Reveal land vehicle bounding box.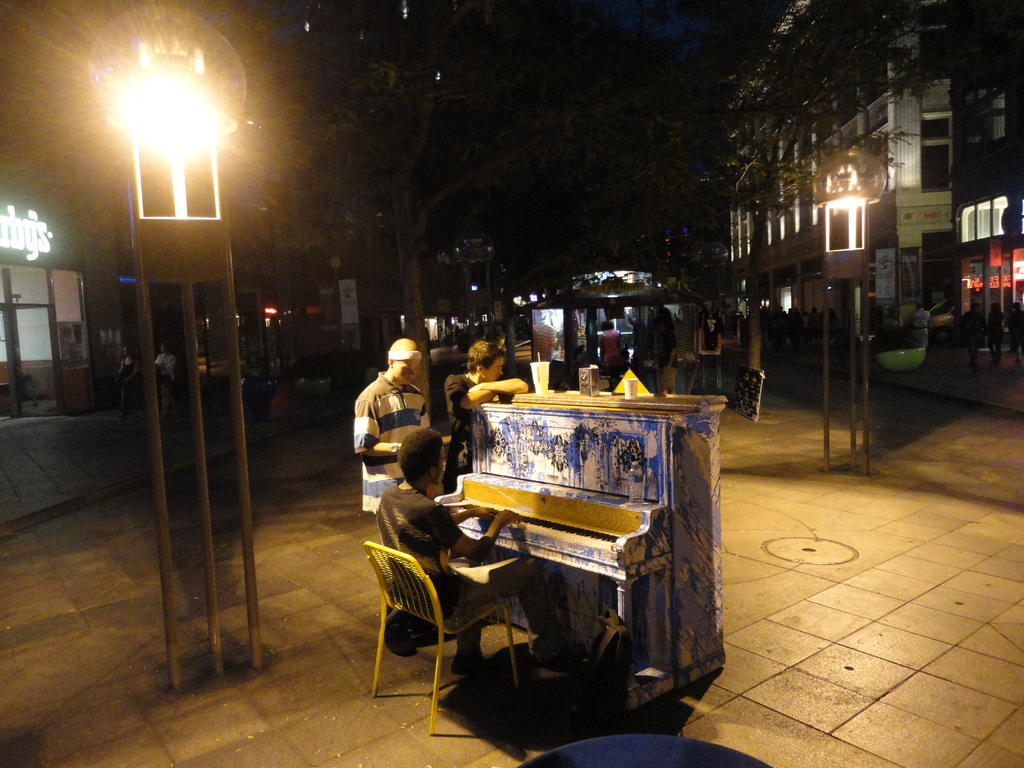
Revealed: (x1=246, y1=351, x2=382, y2=416).
